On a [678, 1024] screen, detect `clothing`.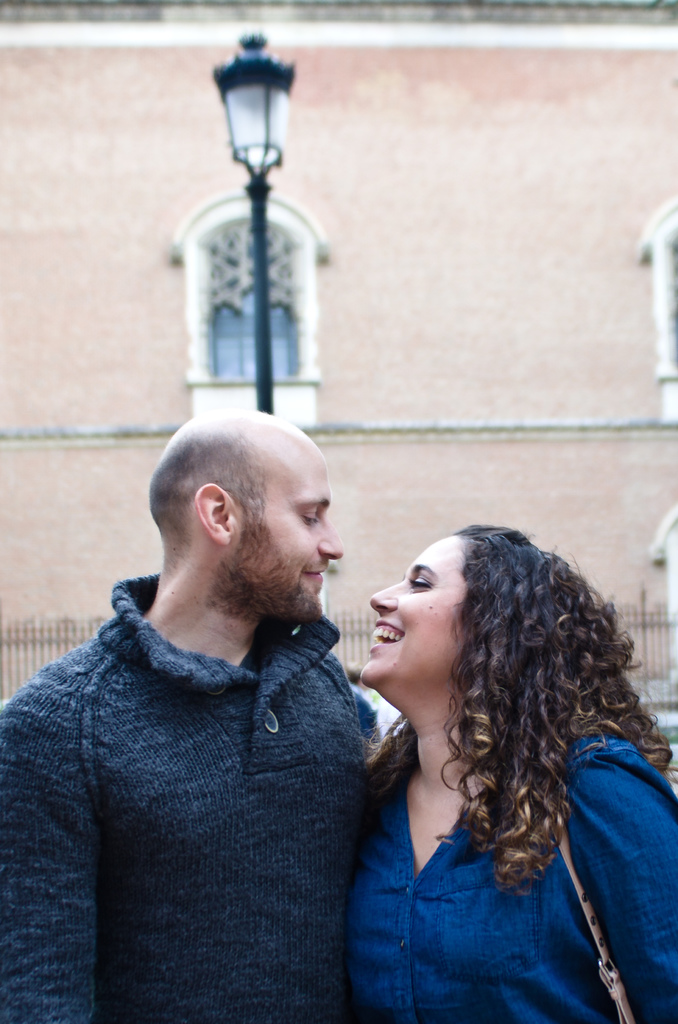
360/533/481/691.
